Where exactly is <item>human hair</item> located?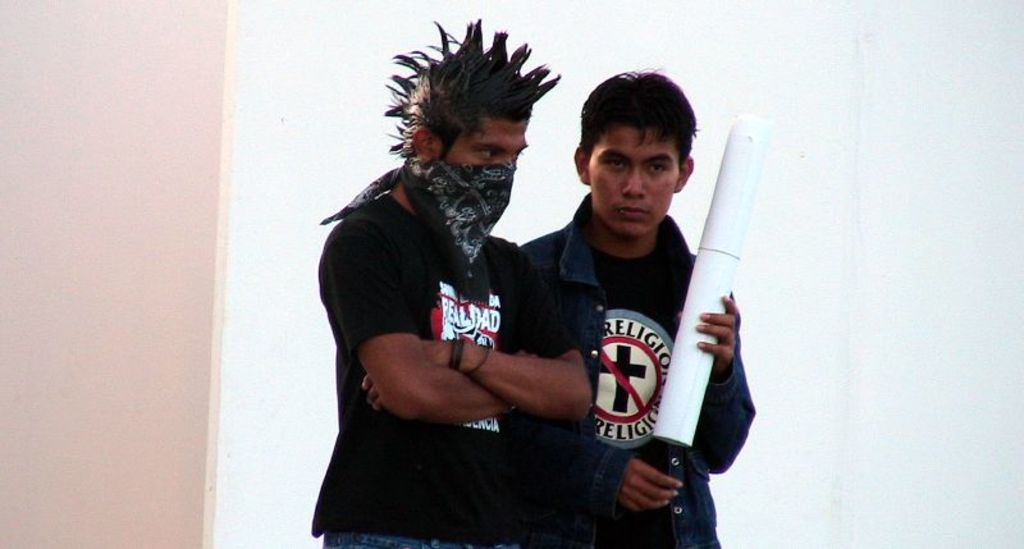
Its bounding box is 378,17,558,166.
